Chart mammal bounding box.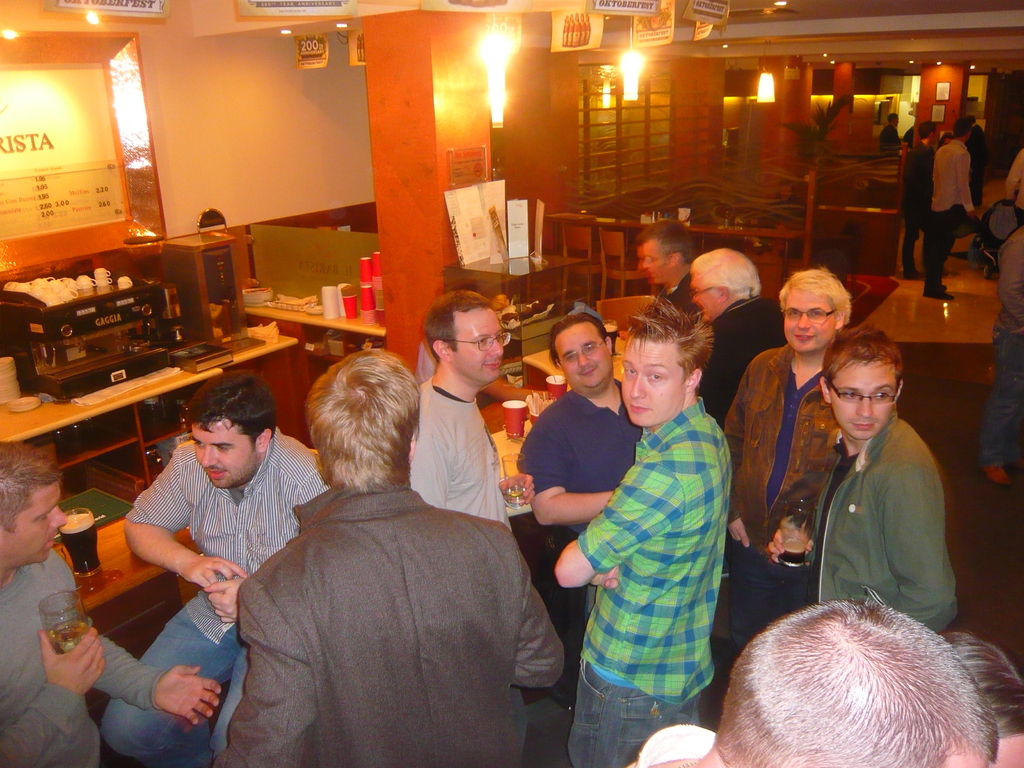
Charted: x1=0, y1=435, x2=227, y2=767.
